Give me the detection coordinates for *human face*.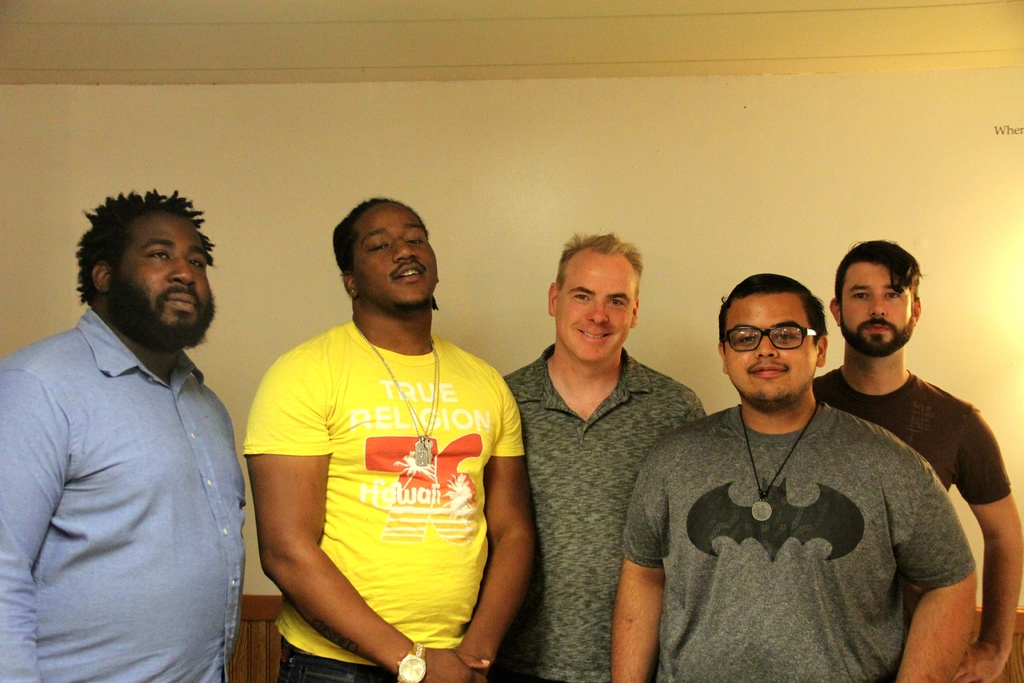
(left=115, top=208, right=216, bottom=350).
